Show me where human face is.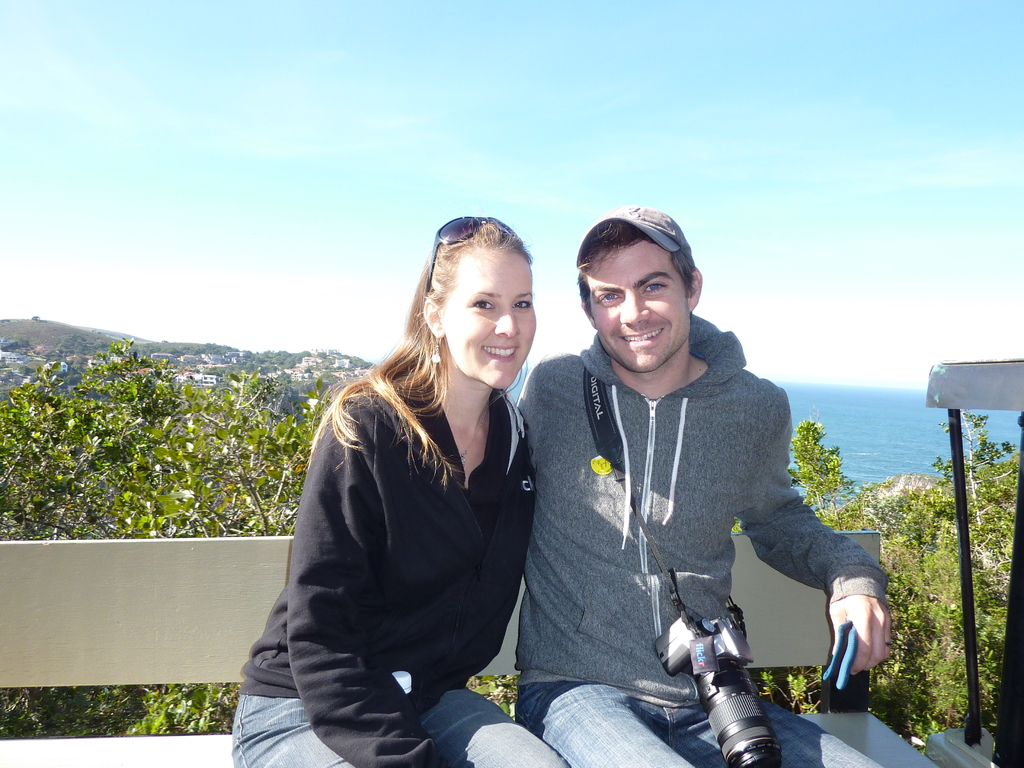
human face is at bbox(587, 241, 689, 373).
